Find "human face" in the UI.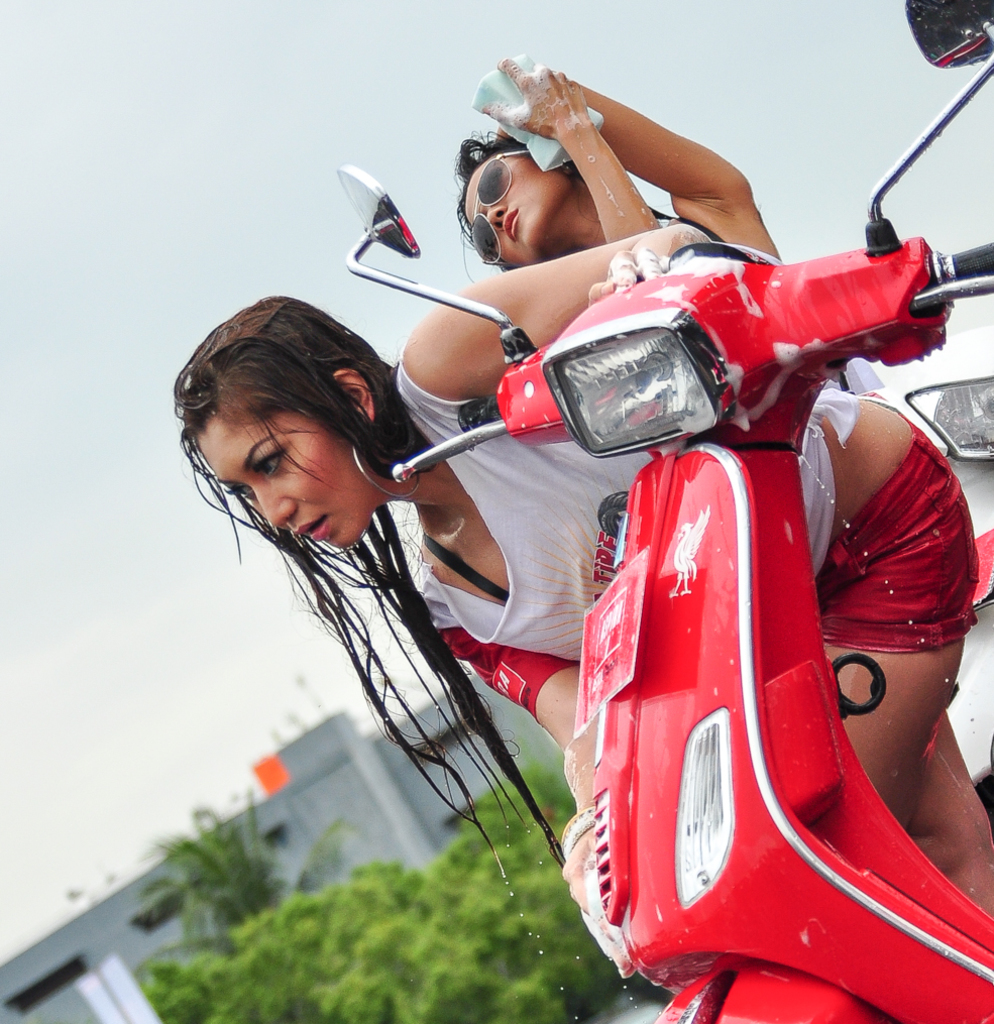
UI element at 184, 388, 341, 549.
